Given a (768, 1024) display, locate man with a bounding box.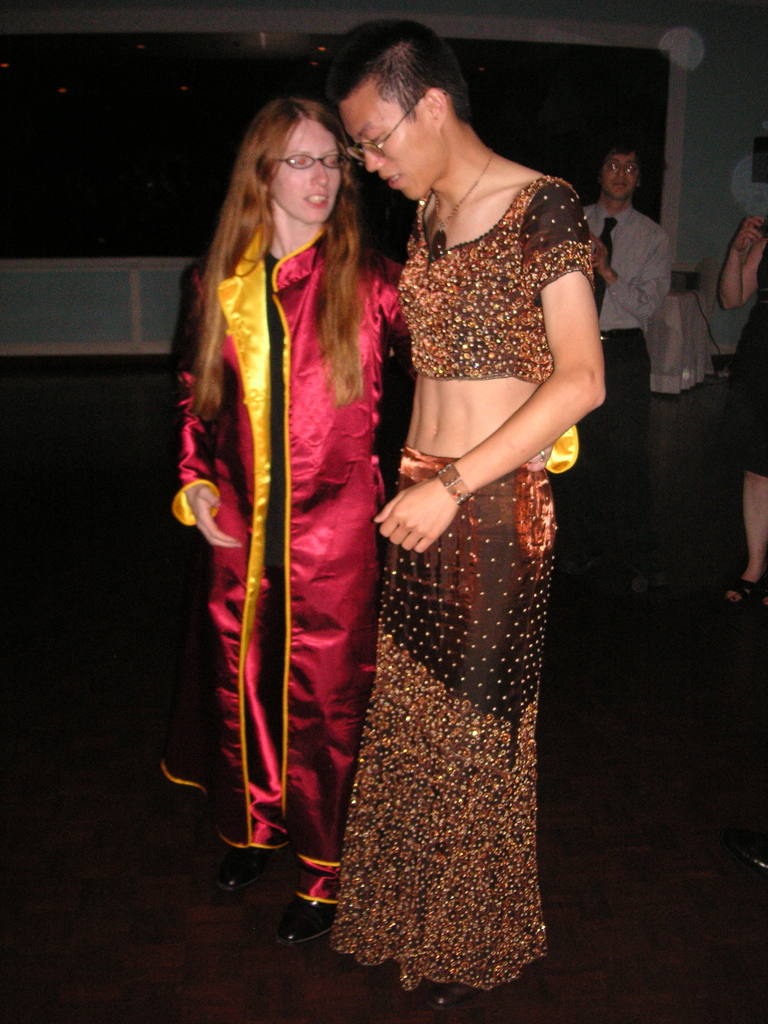
Located: 310 19 604 1016.
